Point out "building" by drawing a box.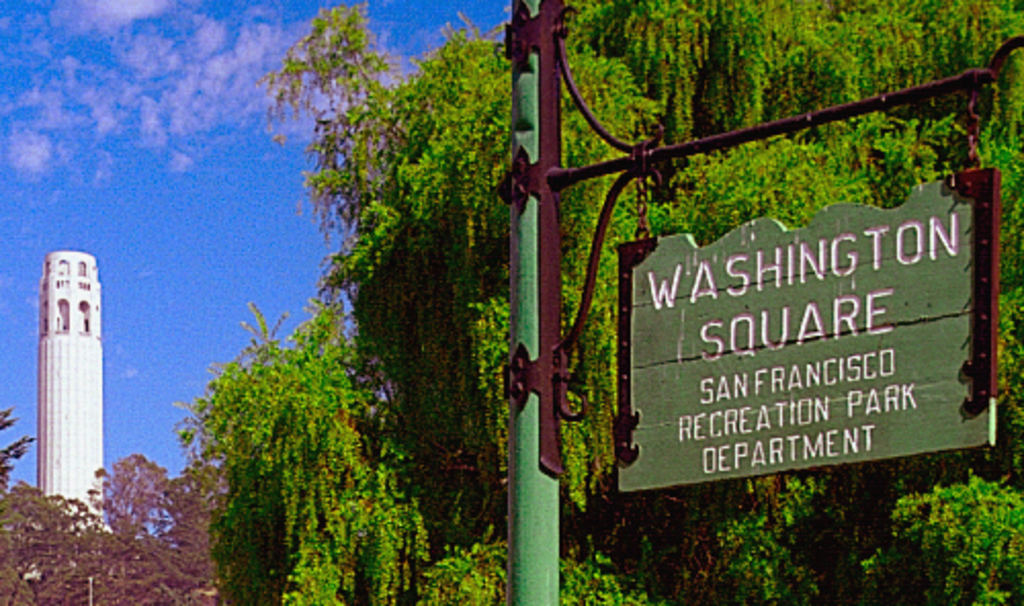
select_region(37, 248, 109, 532).
